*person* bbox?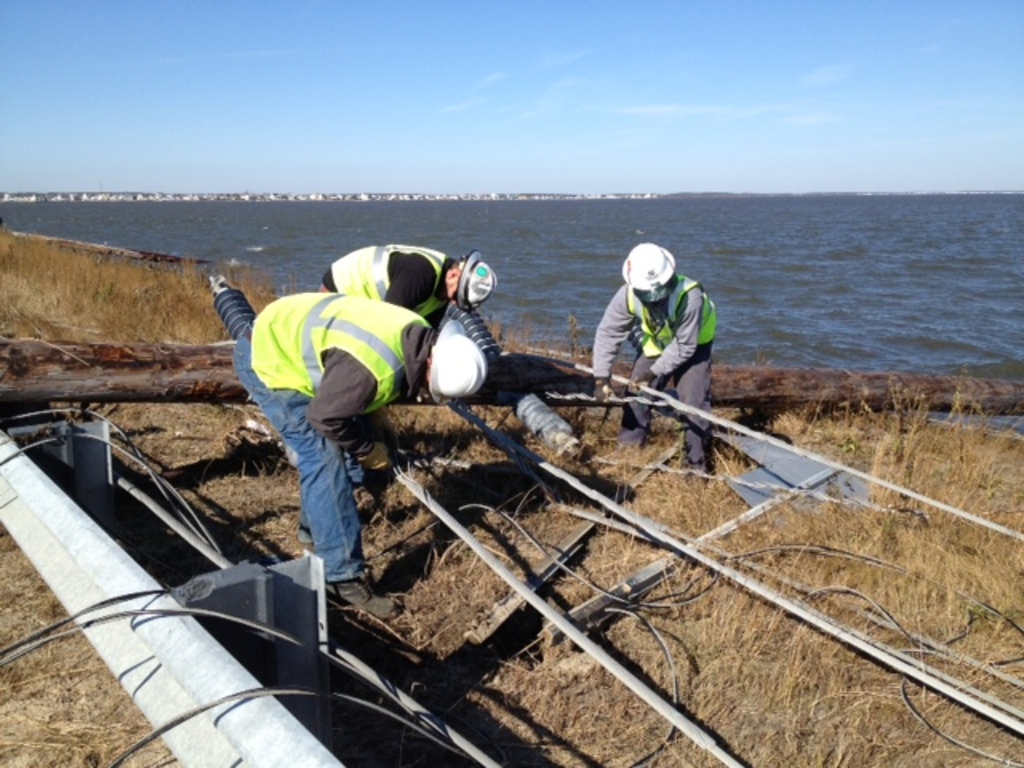
(590,242,718,493)
